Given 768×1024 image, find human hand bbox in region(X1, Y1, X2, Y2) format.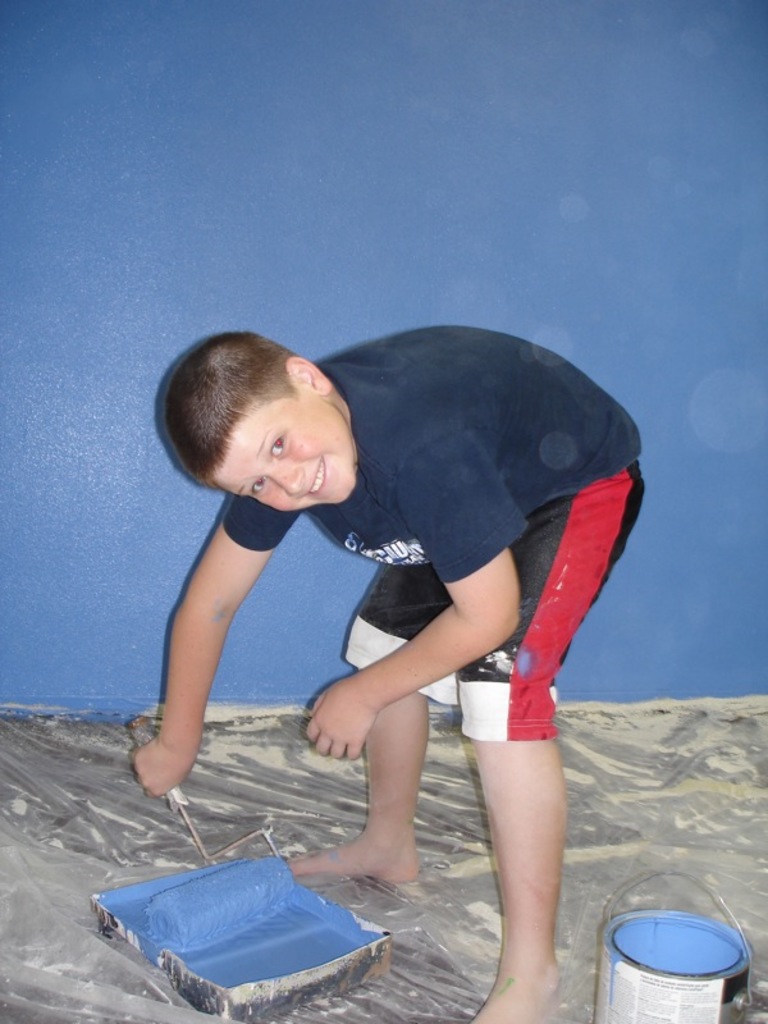
region(127, 732, 197, 803).
